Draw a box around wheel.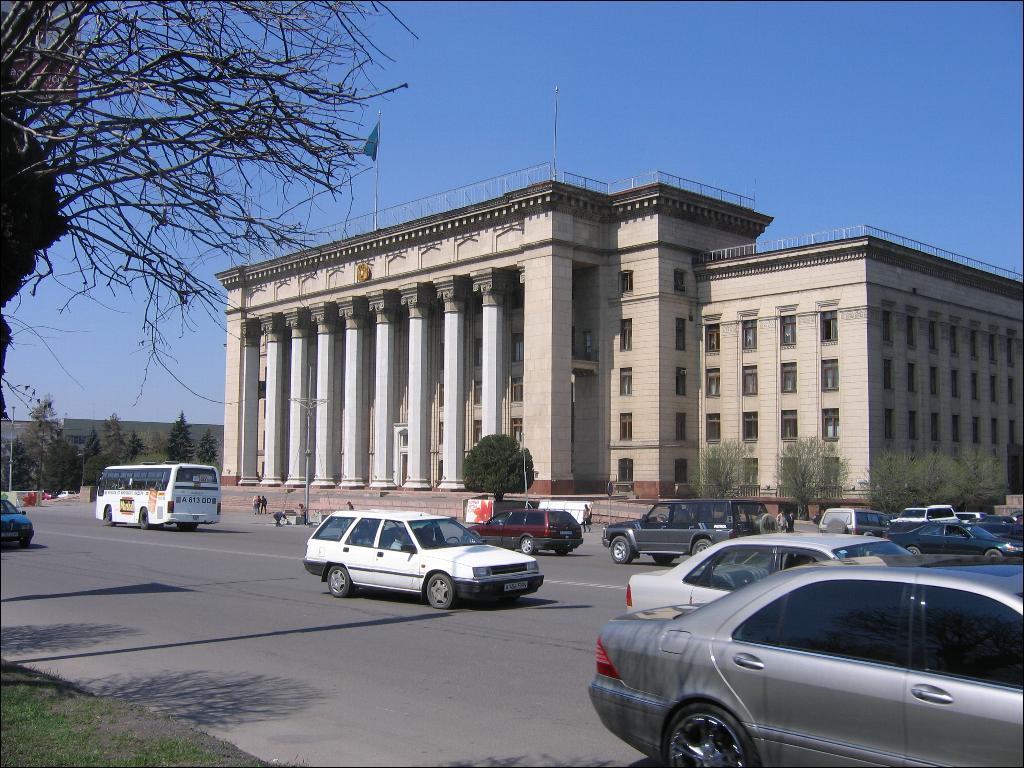
827,518,848,537.
